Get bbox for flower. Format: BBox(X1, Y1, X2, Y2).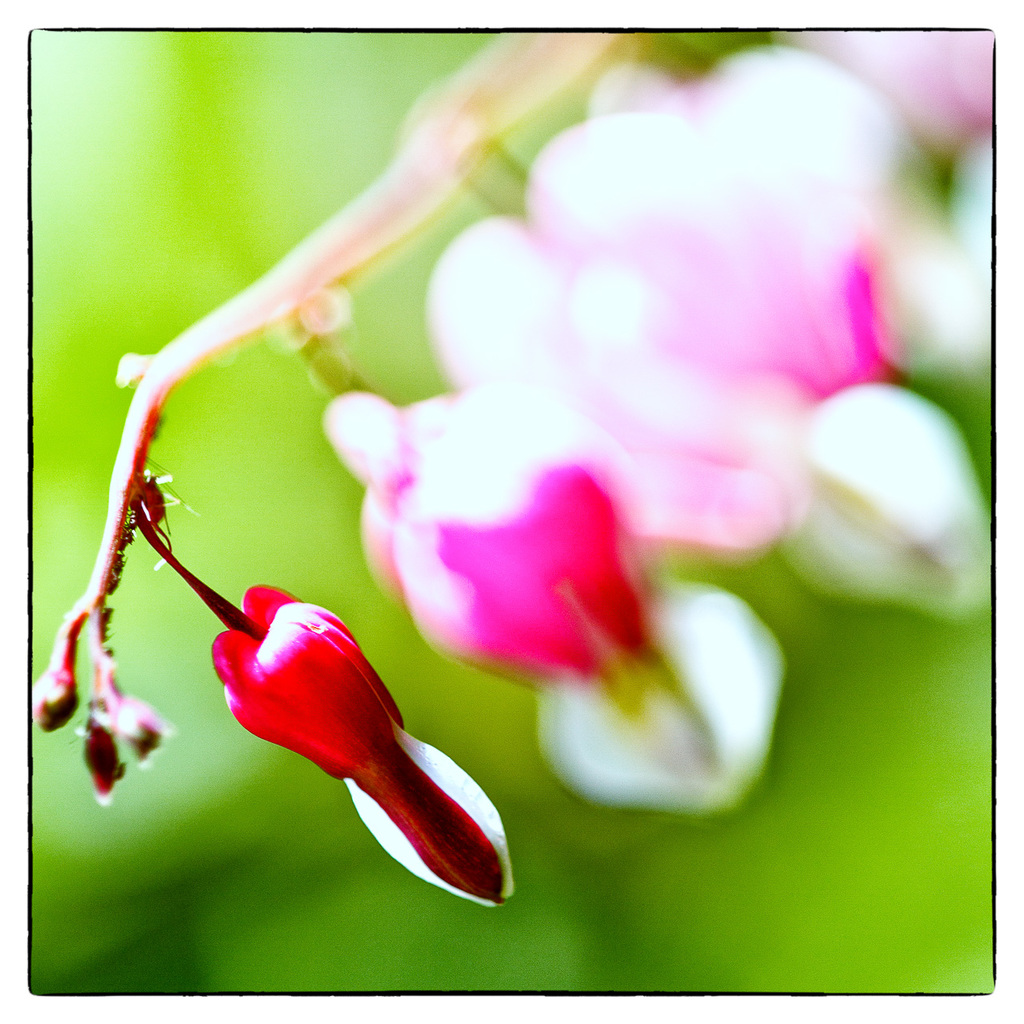
BBox(434, 103, 863, 570).
